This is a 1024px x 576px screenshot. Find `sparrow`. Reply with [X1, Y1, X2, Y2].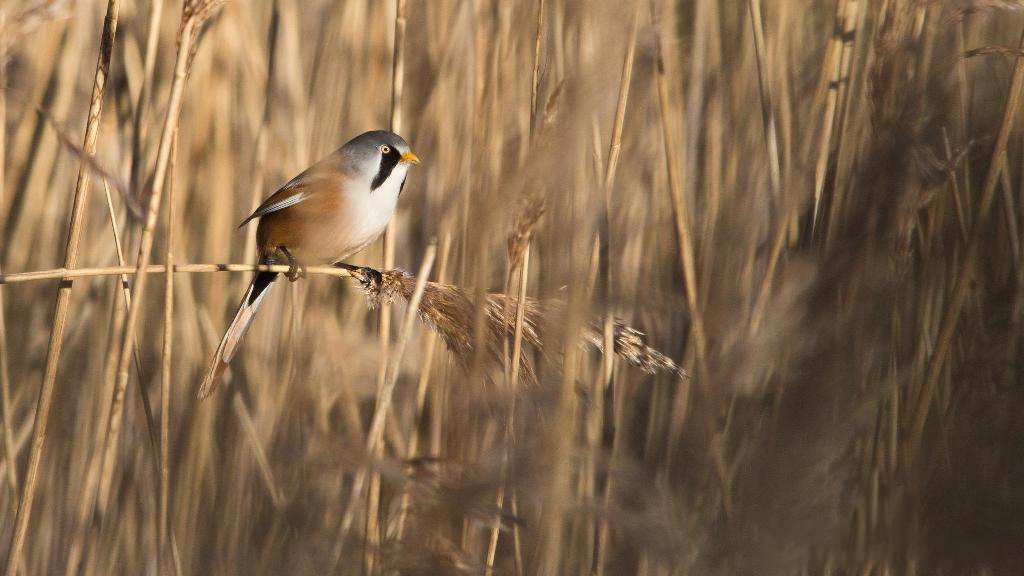
[197, 126, 423, 400].
